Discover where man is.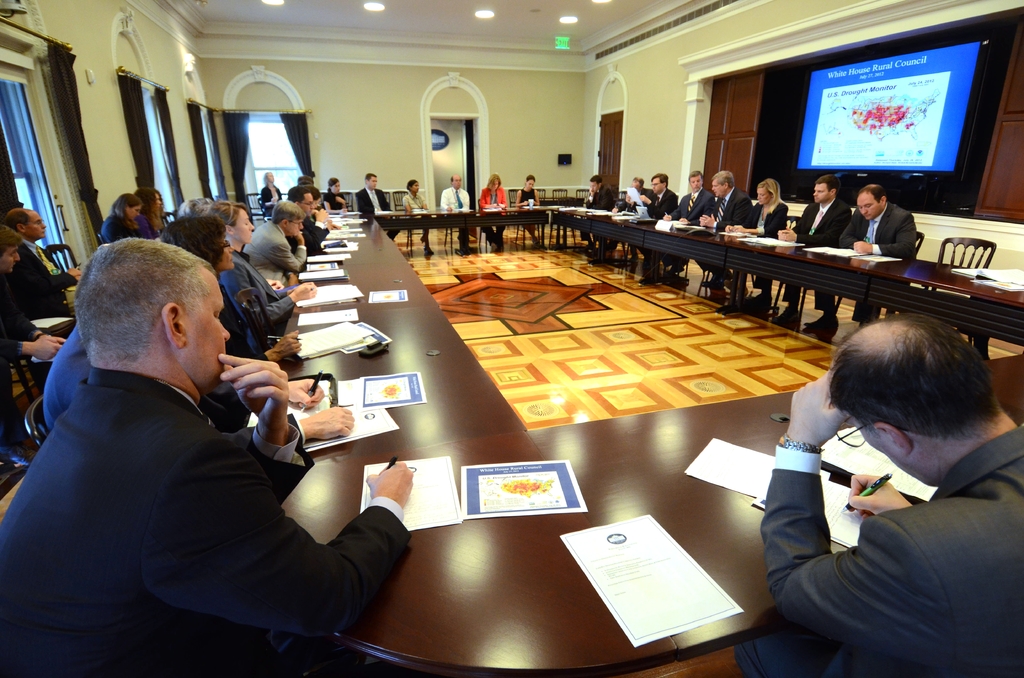
Discovered at (left=439, top=173, right=476, bottom=254).
